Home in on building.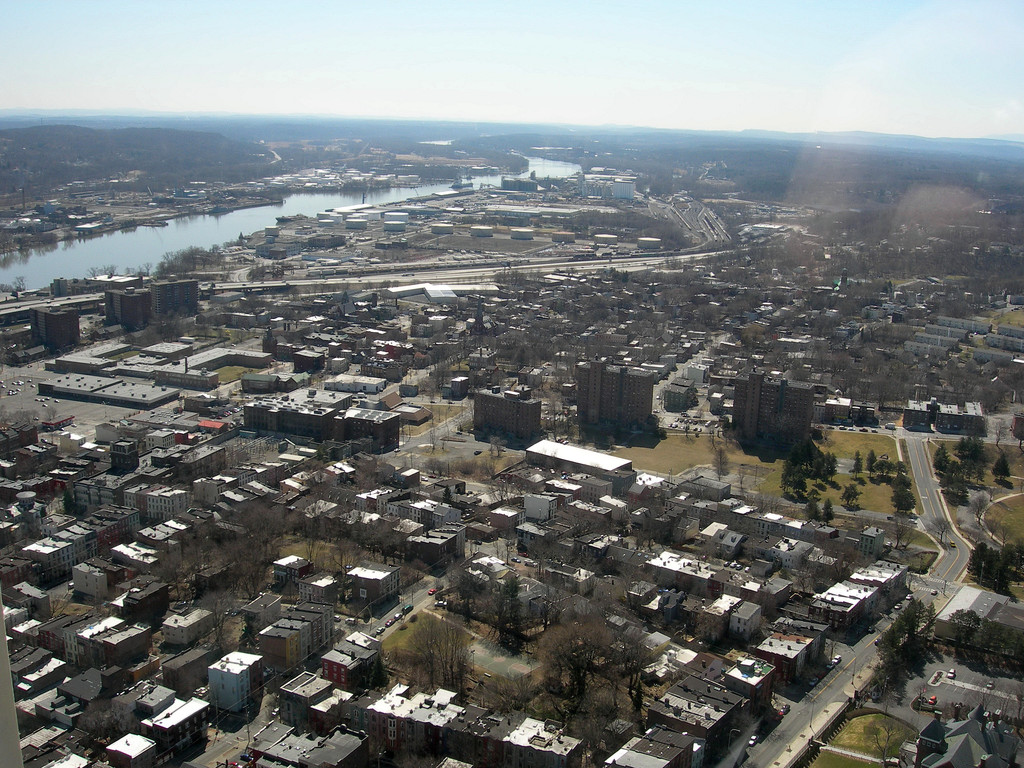
Homed in at bbox=[986, 332, 1023, 351].
